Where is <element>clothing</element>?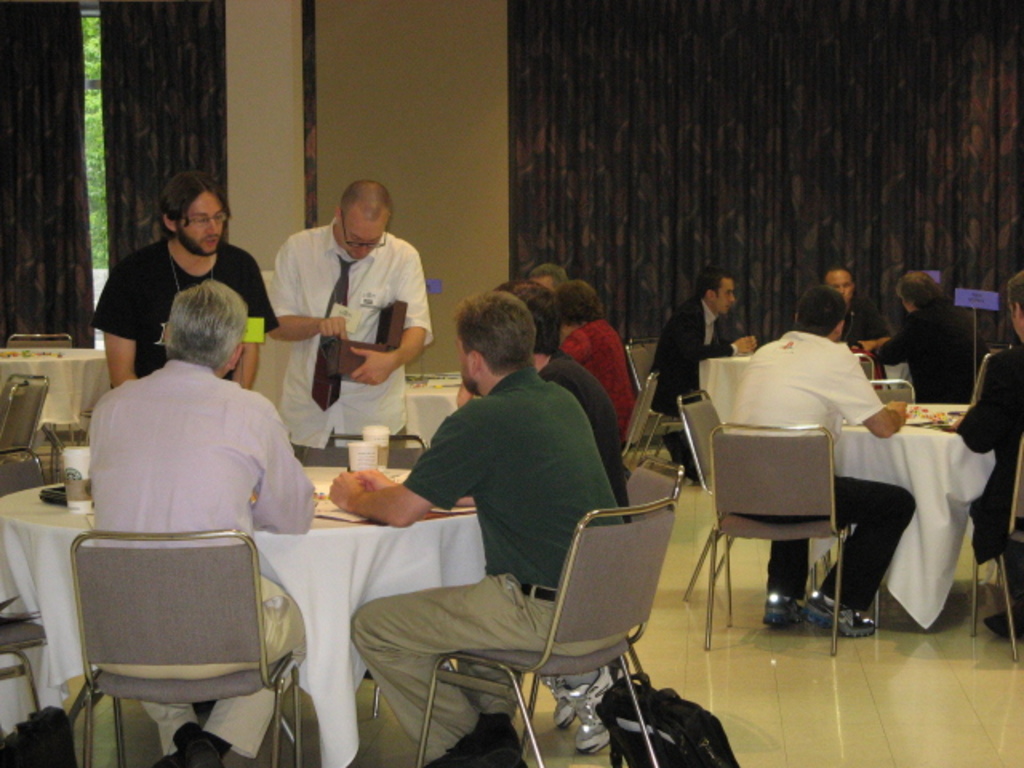
pyautogui.locateOnScreen(360, 573, 619, 766).
